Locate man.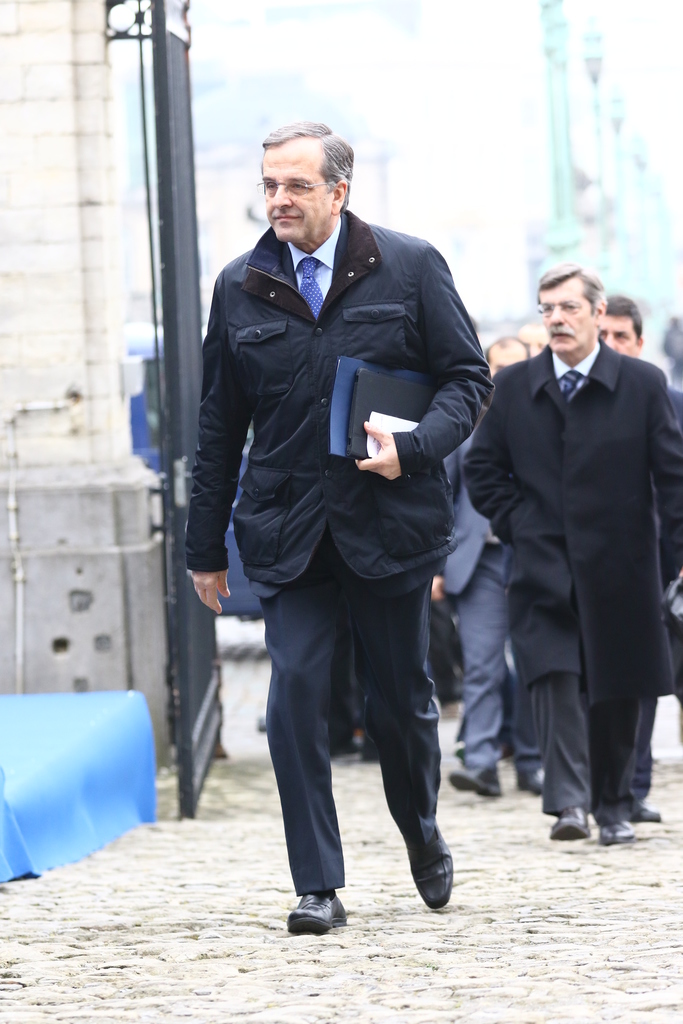
Bounding box: box(462, 260, 678, 851).
